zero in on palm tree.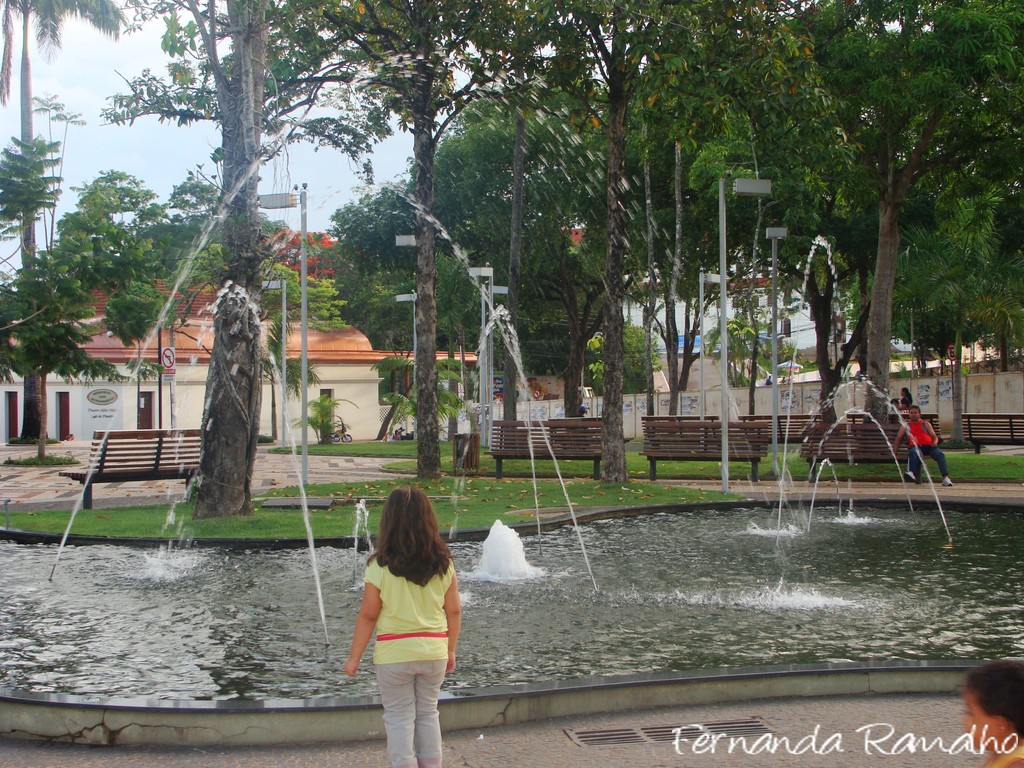
Zeroed in: box=[8, 0, 163, 449].
